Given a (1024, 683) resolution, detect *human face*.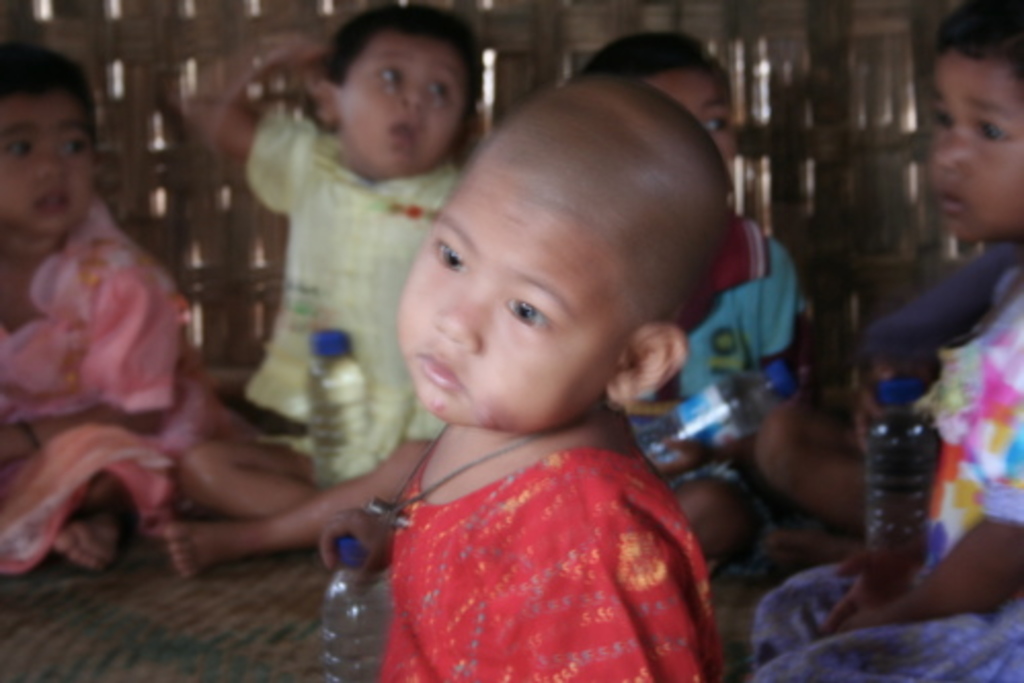
<region>396, 158, 630, 435</region>.
